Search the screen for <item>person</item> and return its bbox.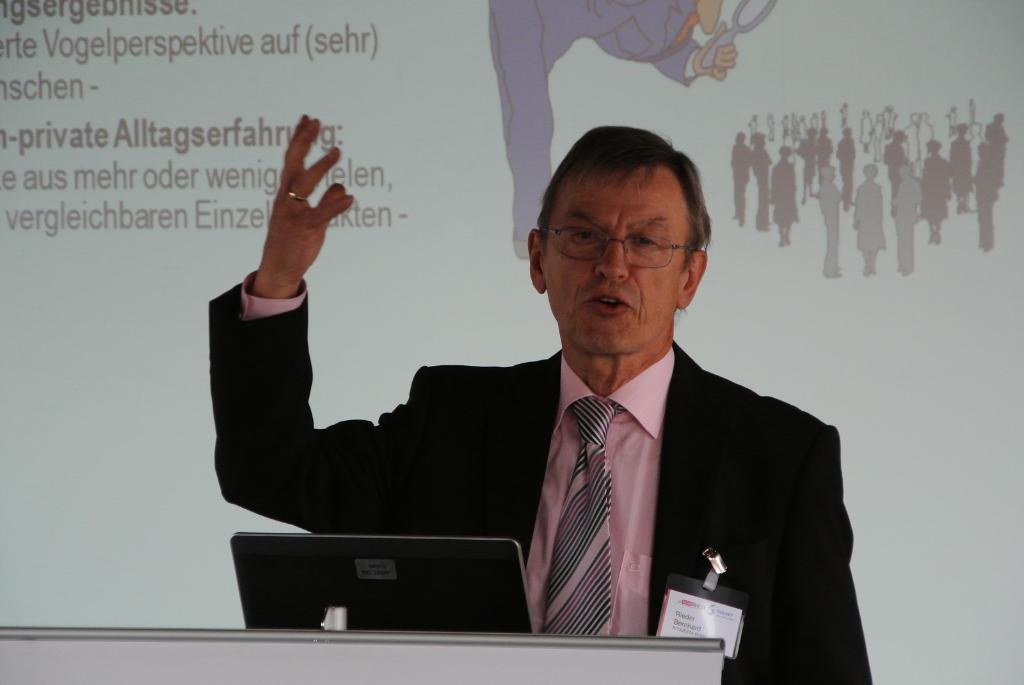
Found: x1=850, y1=161, x2=886, y2=274.
